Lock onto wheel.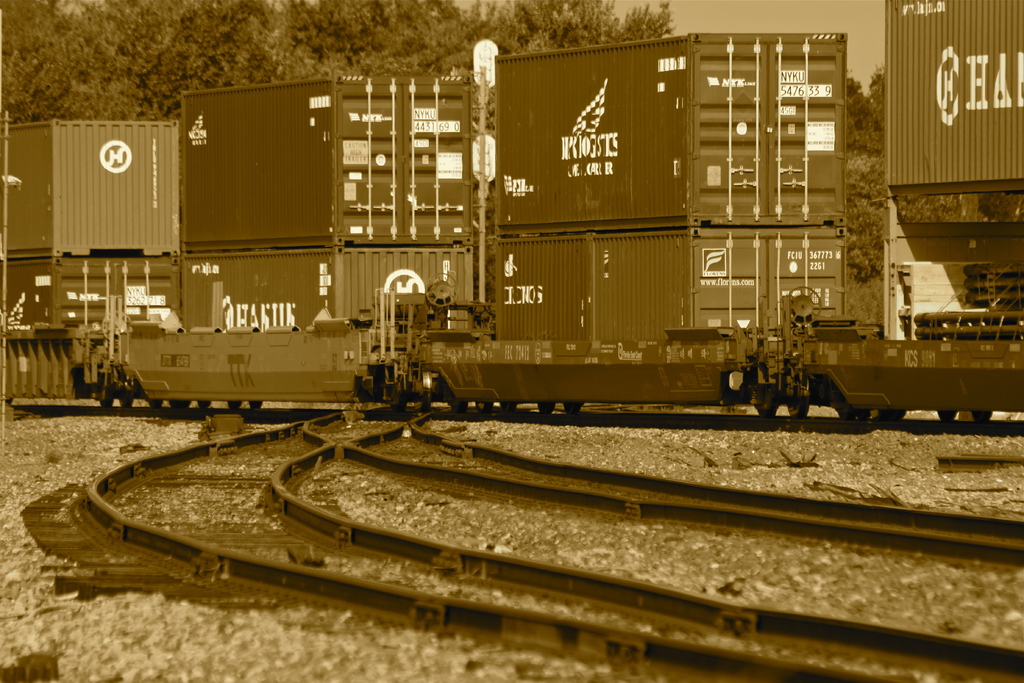
Locked: bbox=[938, 409, 957, 420].
